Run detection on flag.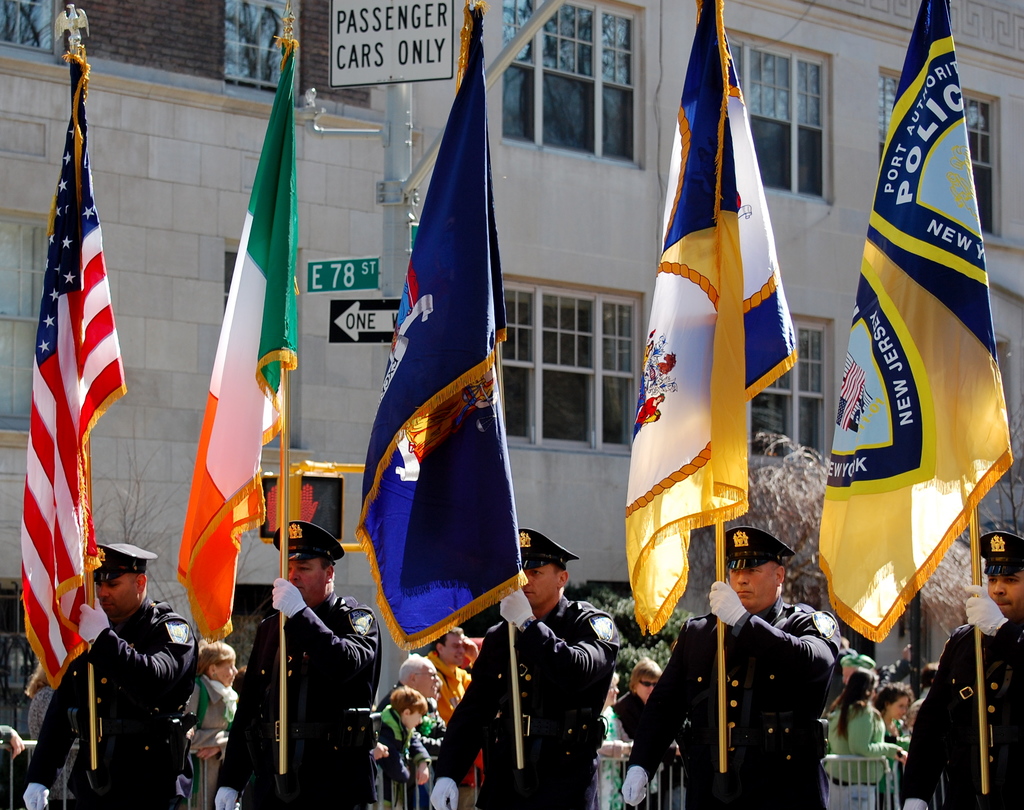
Result: 628:31:813:668.
